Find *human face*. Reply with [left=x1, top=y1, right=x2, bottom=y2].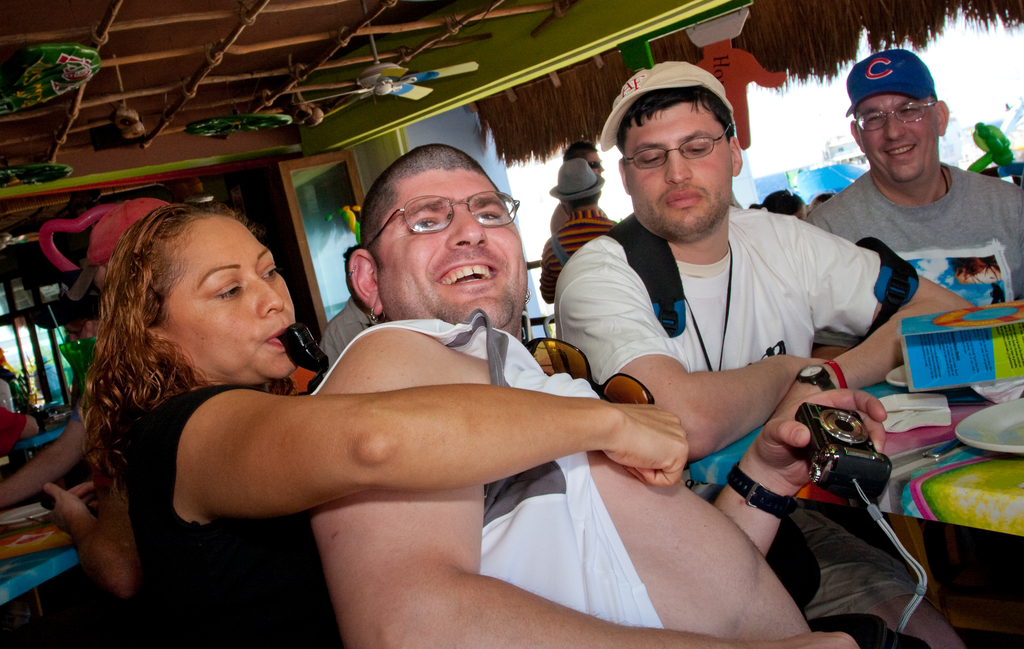
[left=168, top=213, right=293, bottom=371].
